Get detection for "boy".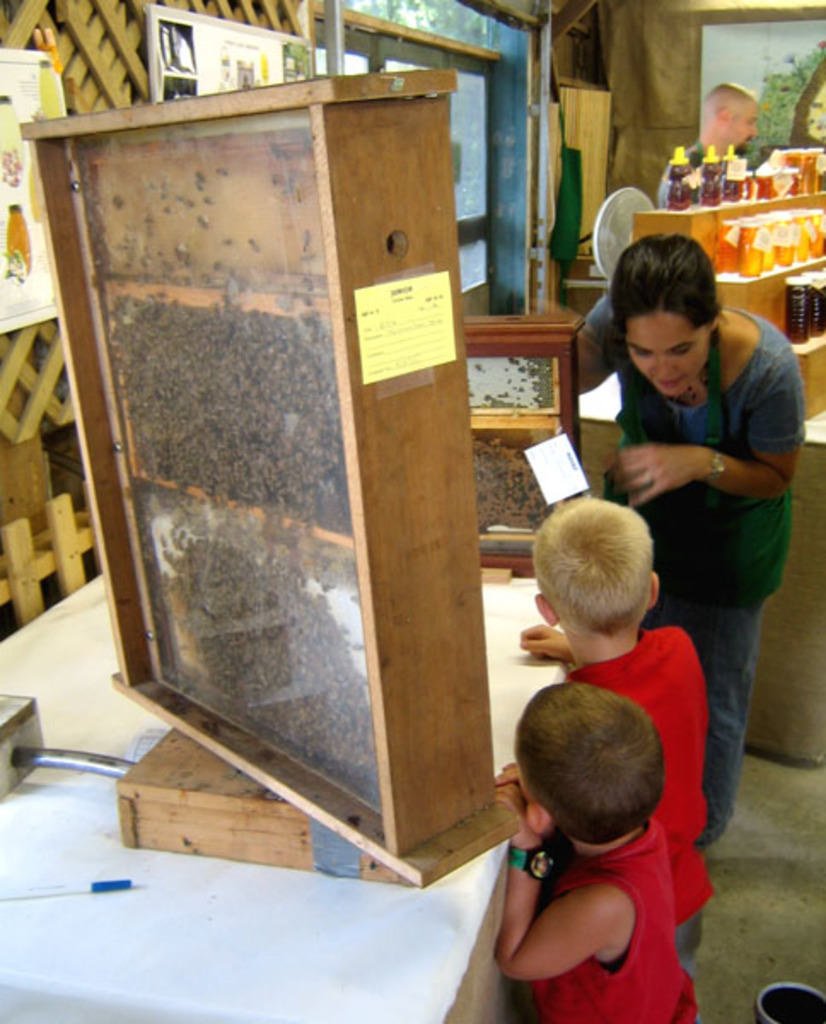
Detection: (492,679,724,1022).
